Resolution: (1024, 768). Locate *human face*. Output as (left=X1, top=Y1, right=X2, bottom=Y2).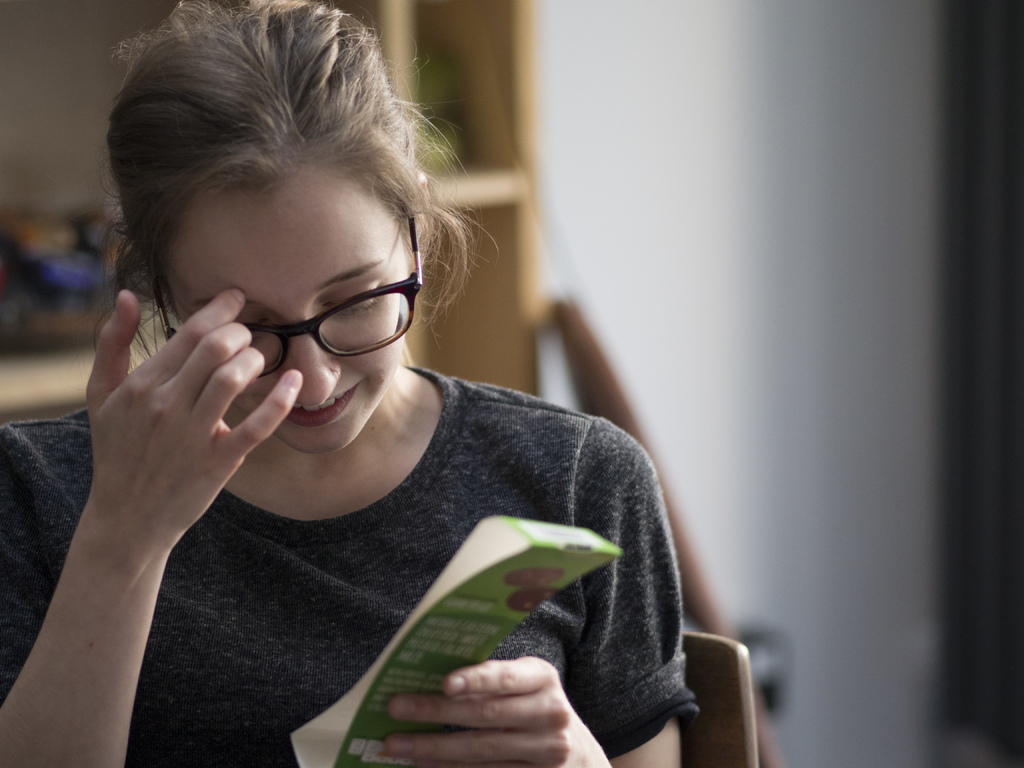
(left=166, top=169, right=399, bottom=454).
